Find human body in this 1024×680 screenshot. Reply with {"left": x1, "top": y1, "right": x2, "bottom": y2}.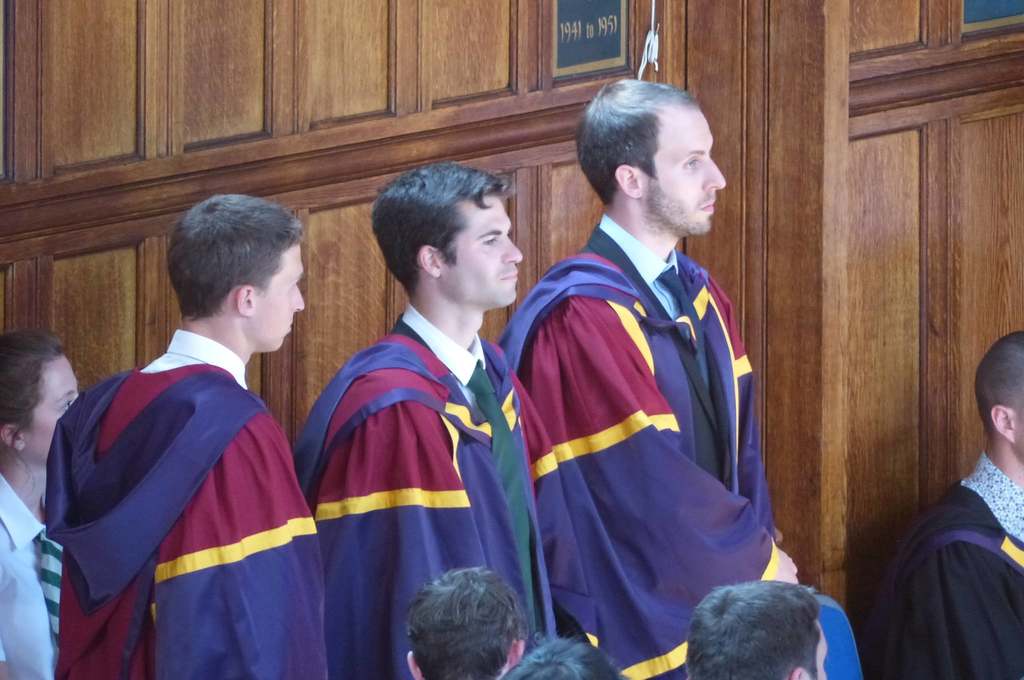
{"left": 513, "top": 640, "right": 613, "bottom": 674}.
